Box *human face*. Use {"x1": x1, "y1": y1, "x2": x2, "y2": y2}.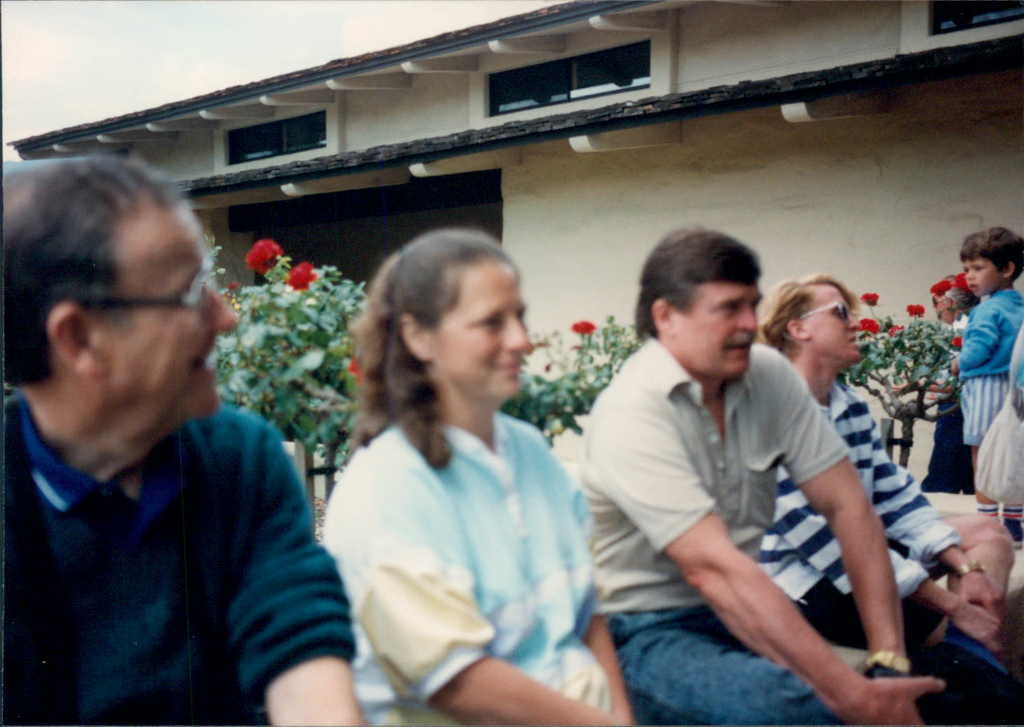
{"x1": 675, "y1": 286, "x2": 762, "y2": 376}.
